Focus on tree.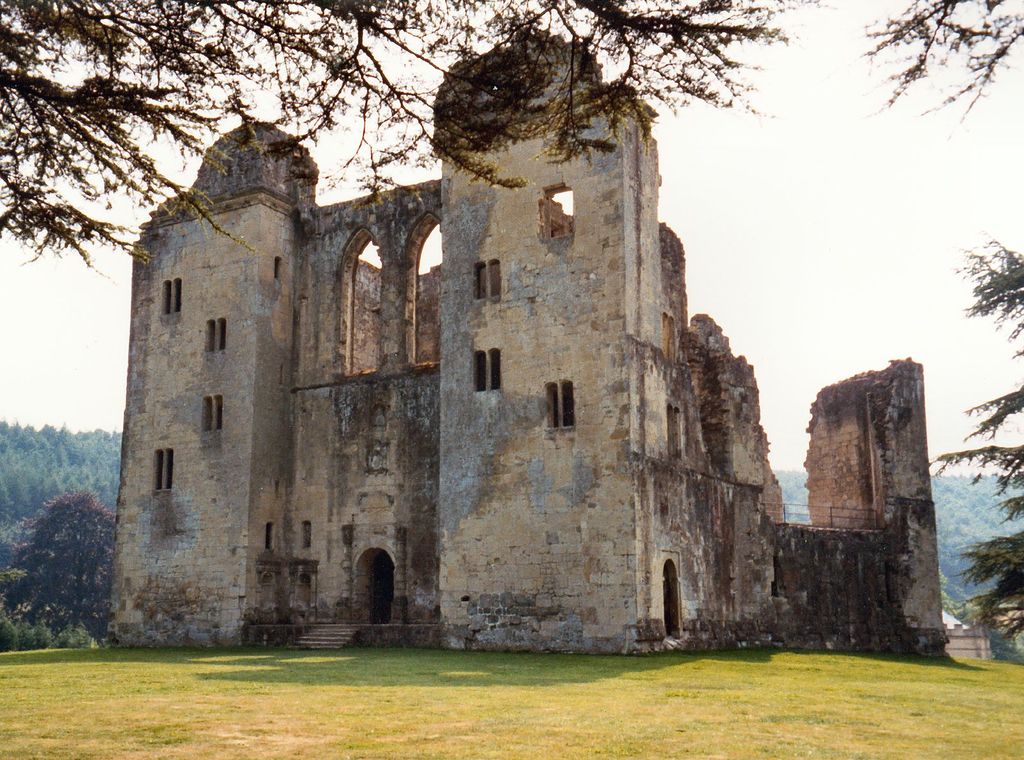
Focused at select_region(918, 215, 1023, 521).
